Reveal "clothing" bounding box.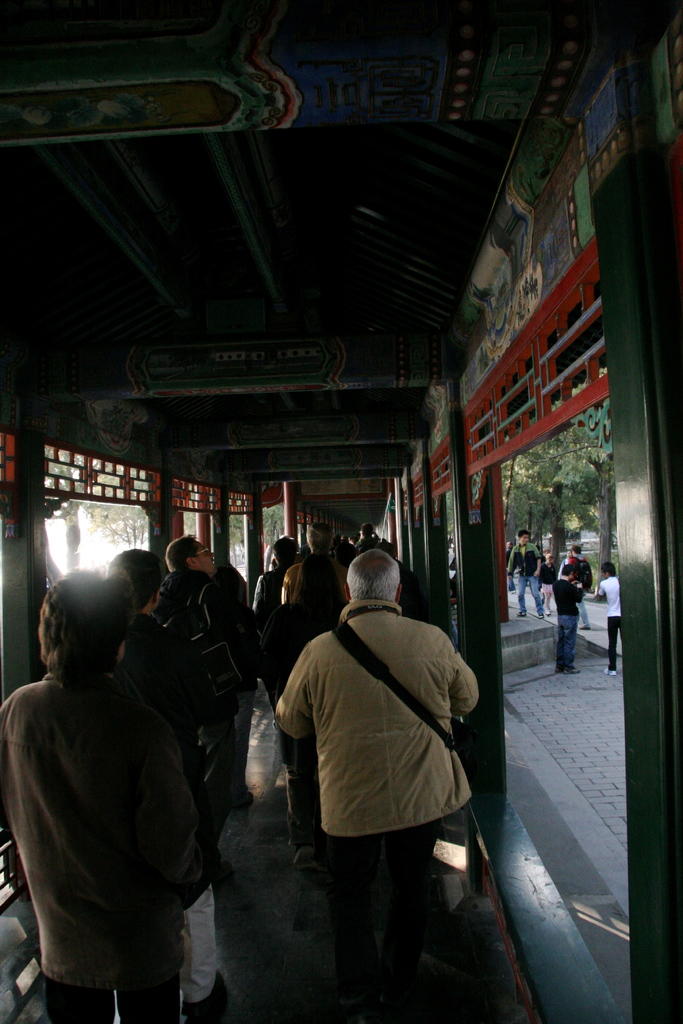
Revealed: x1=286 y1=551 x2=348 y2=605.
